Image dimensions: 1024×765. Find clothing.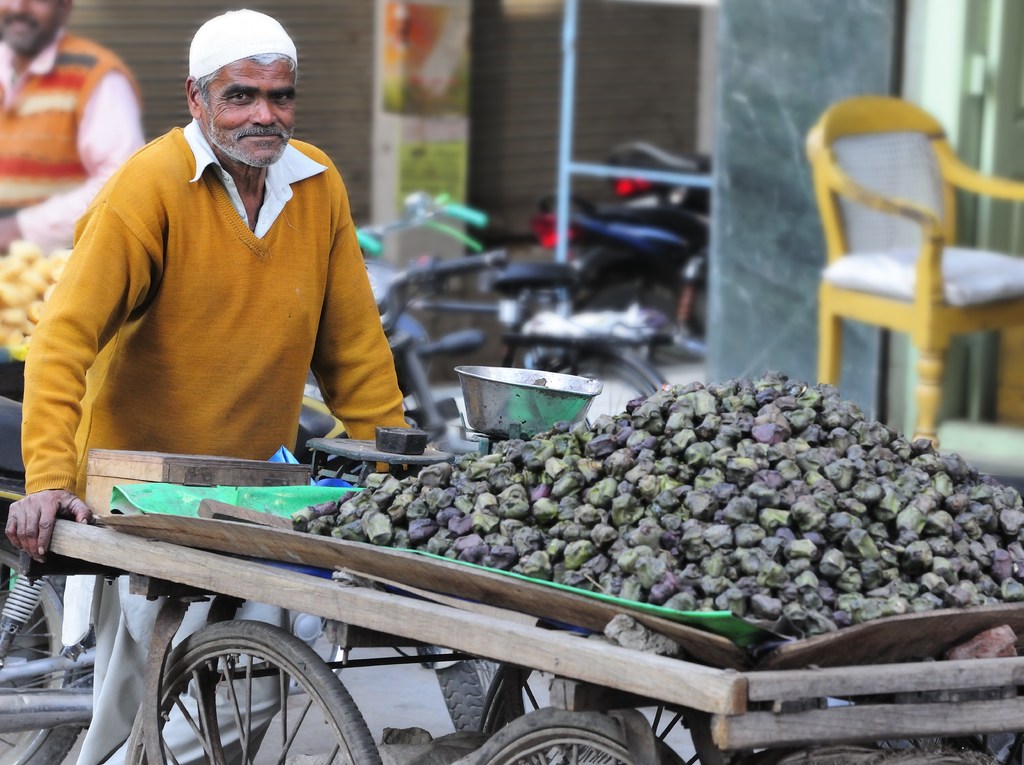
185 8 300 79.
